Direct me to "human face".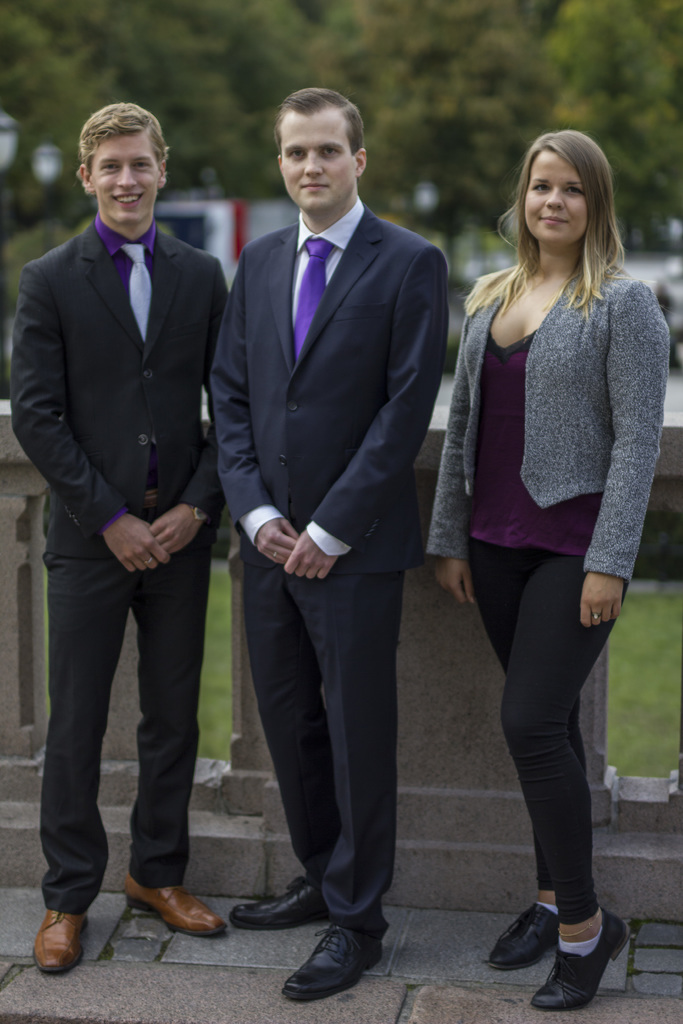
Direction: bbox=(88, 134, 163, 216).
